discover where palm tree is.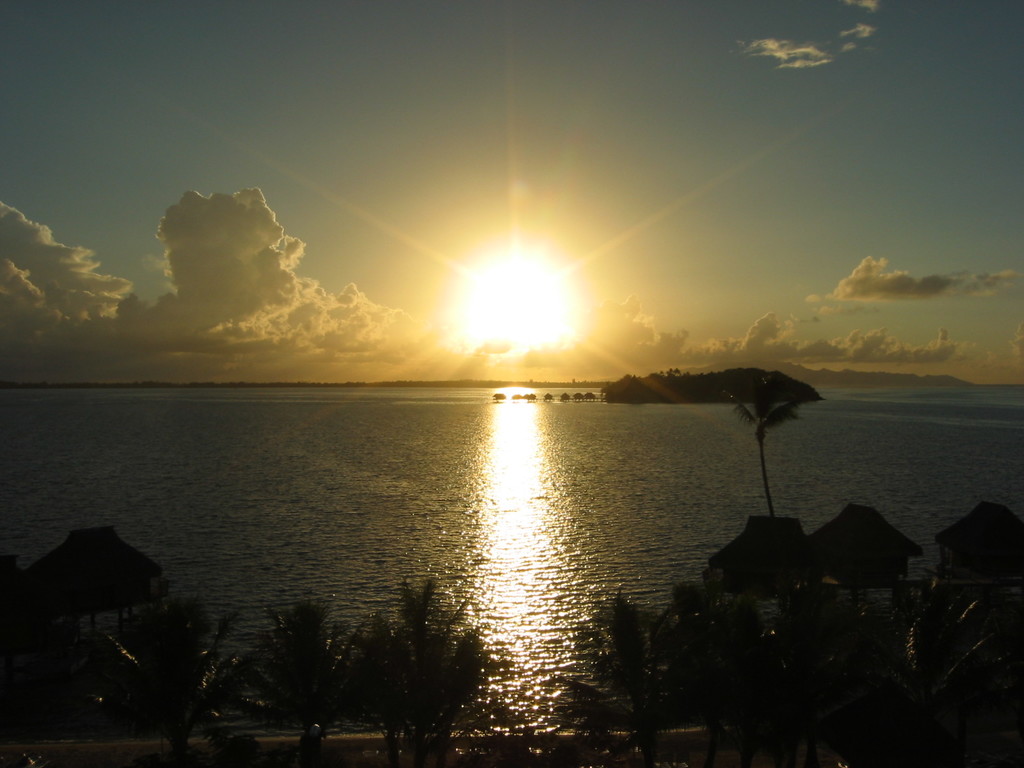
Discovered at <bbox>732, 387, 807, 525</bbox>.
